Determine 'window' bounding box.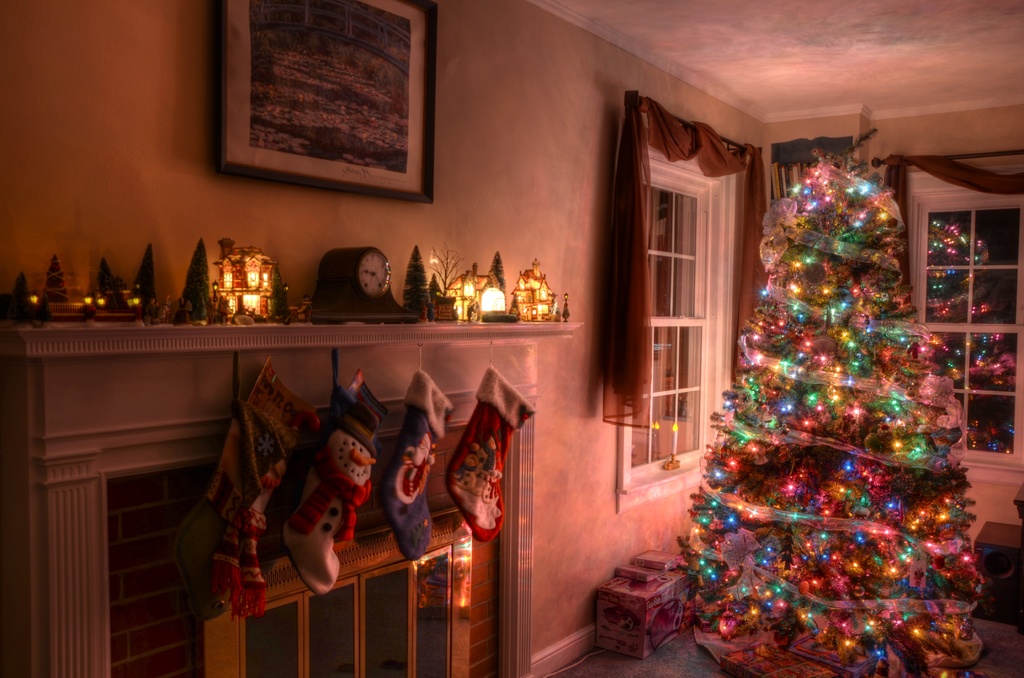
Determined: {"left": 632, "top": 175, "right": 711, "bottom": 479}.
